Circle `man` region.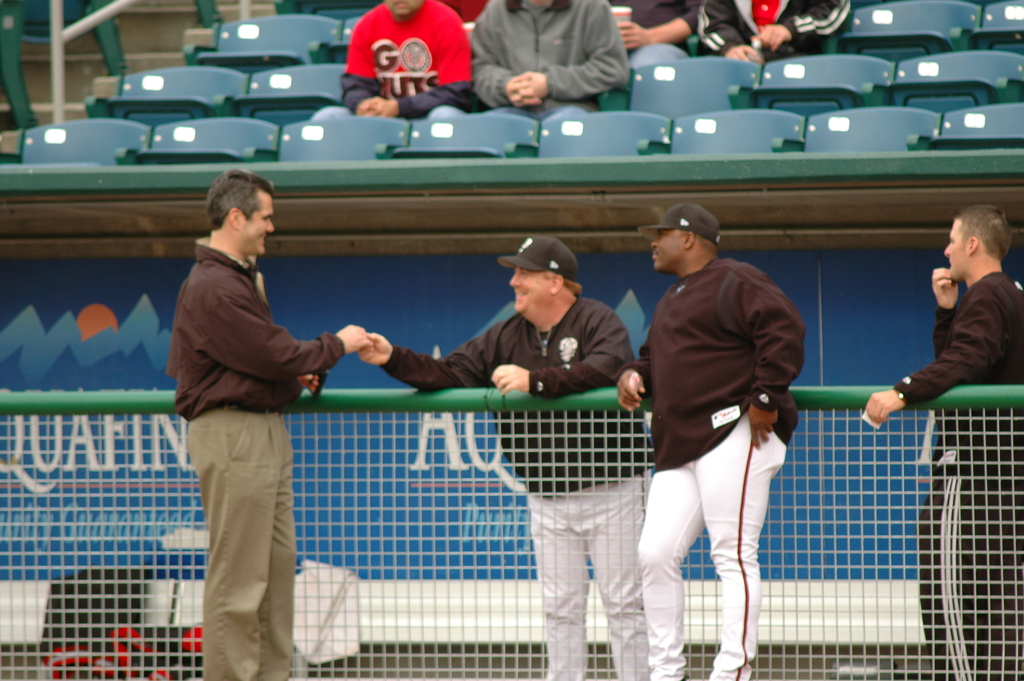
Region: 356:222:649:680.
